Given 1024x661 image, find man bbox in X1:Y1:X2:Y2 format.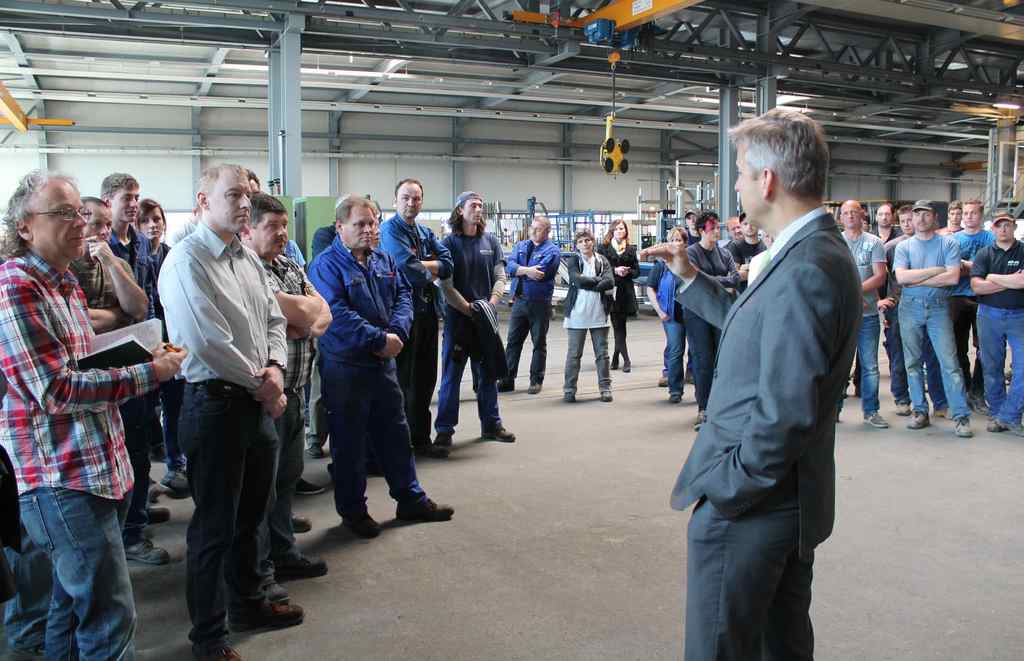
874:207:950:418.
